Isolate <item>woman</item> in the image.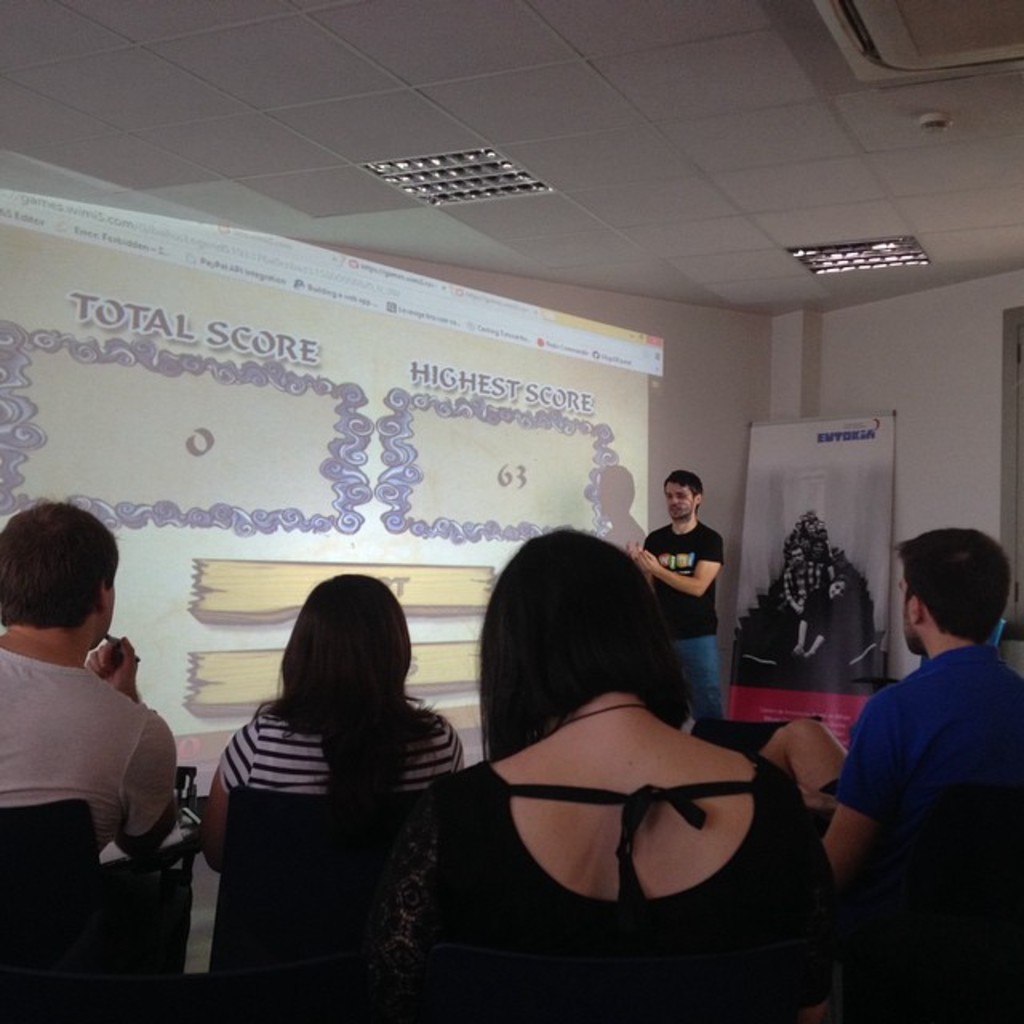
Isolated region: (x1=214, y1=576, x2=459, y2=846).
